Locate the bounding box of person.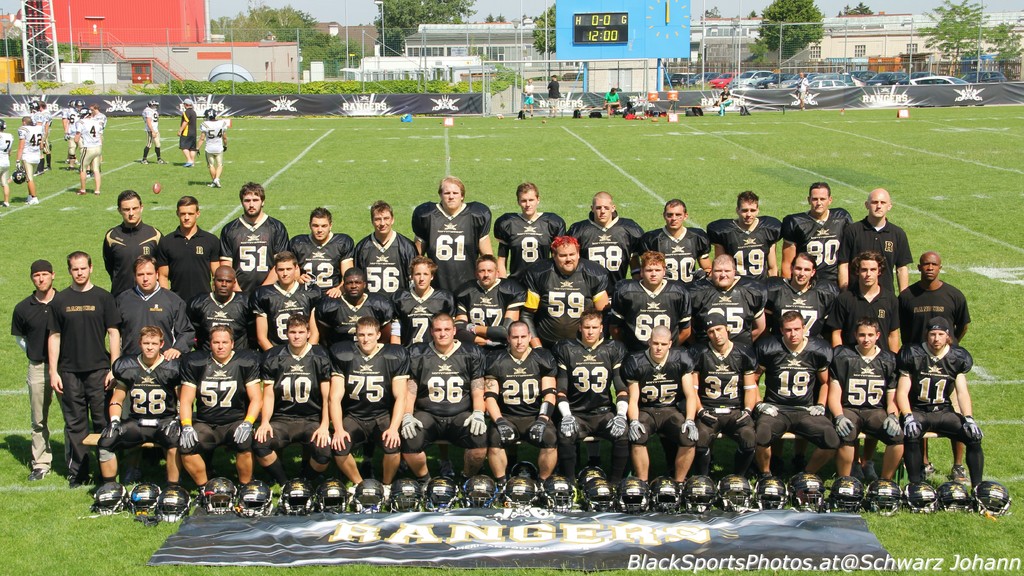
Bounding box: <region>98, 316, 196, 529</region>.
